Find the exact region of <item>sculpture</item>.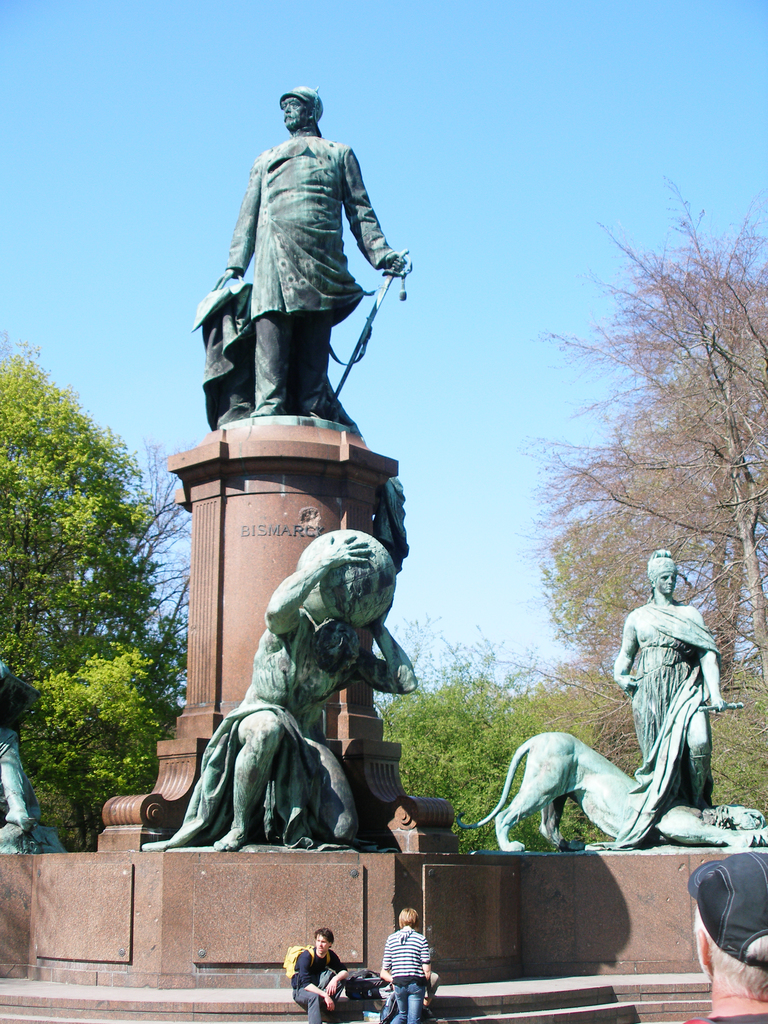
Exact region: <region>192, 83, 418, 425</region>.
